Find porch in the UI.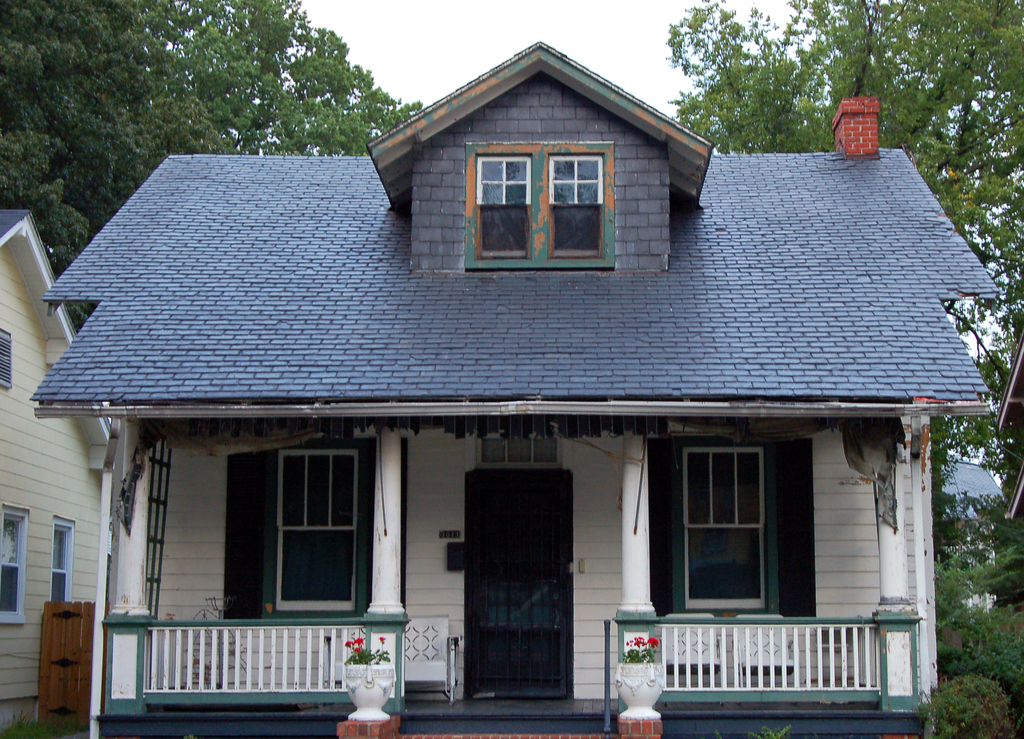
UI element at box=[141, 612, 879, 714].
